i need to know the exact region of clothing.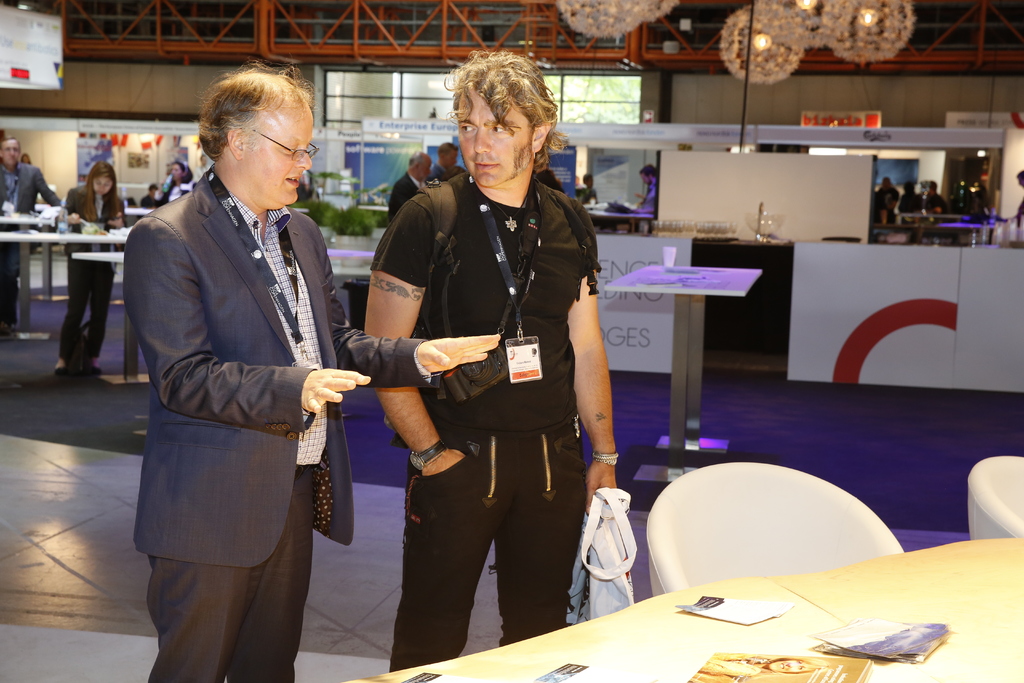
Region: {"left": 61, "top": 192, "right": 129, "bottom": 355}.
